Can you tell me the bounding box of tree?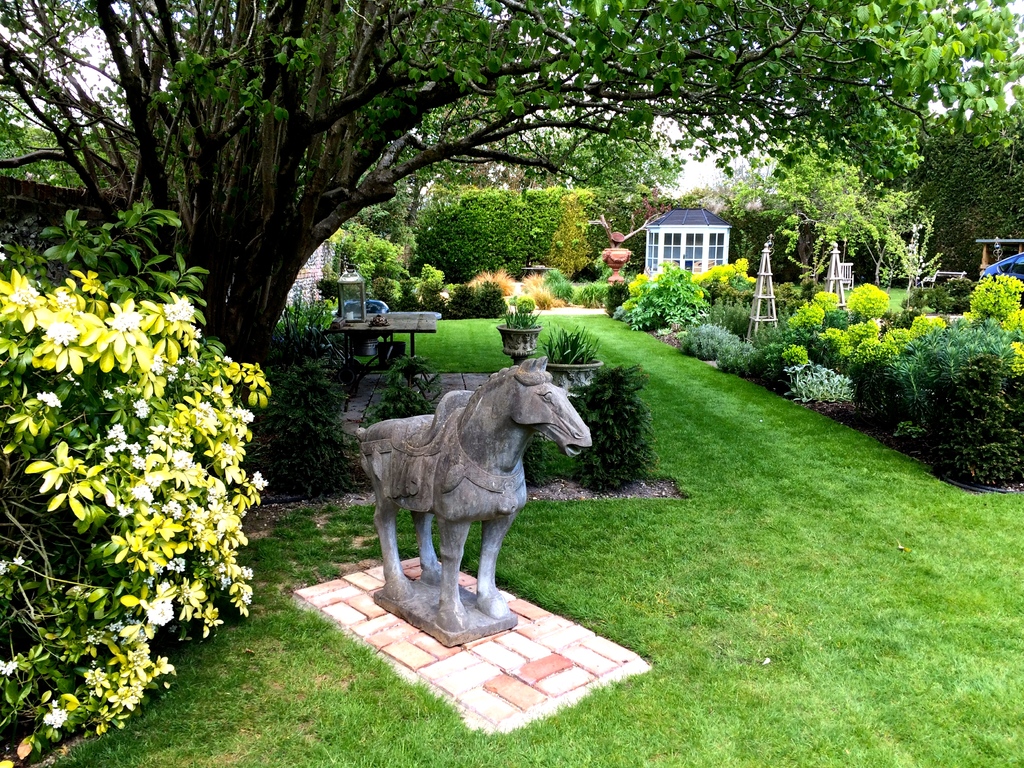
{"x1": 0, "y1": 0, "x2": 1023, "y2": 329}.
